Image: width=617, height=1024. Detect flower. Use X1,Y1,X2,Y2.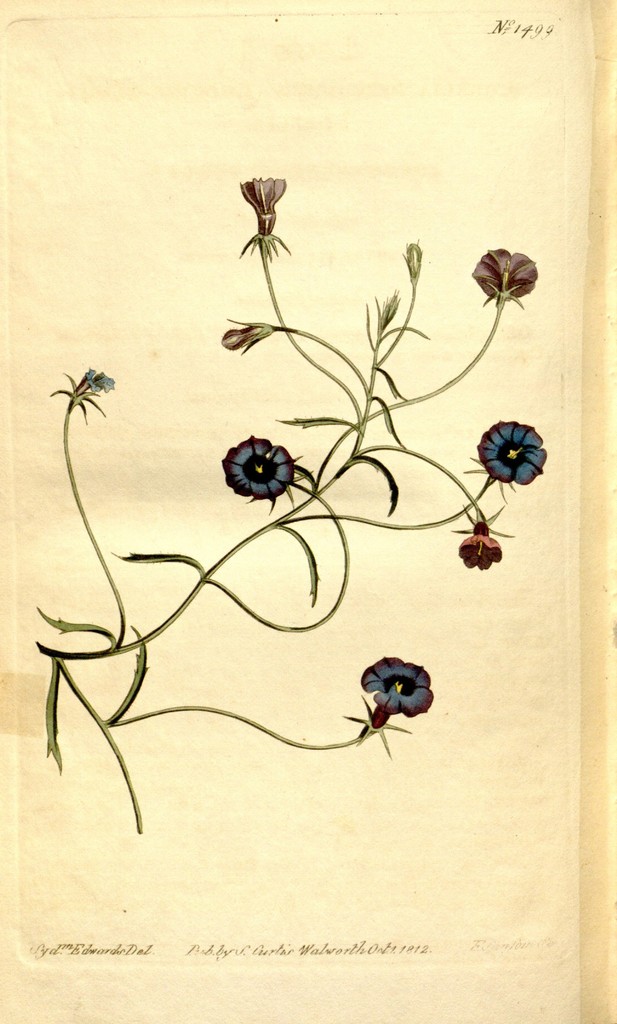
479,232,548,300.
